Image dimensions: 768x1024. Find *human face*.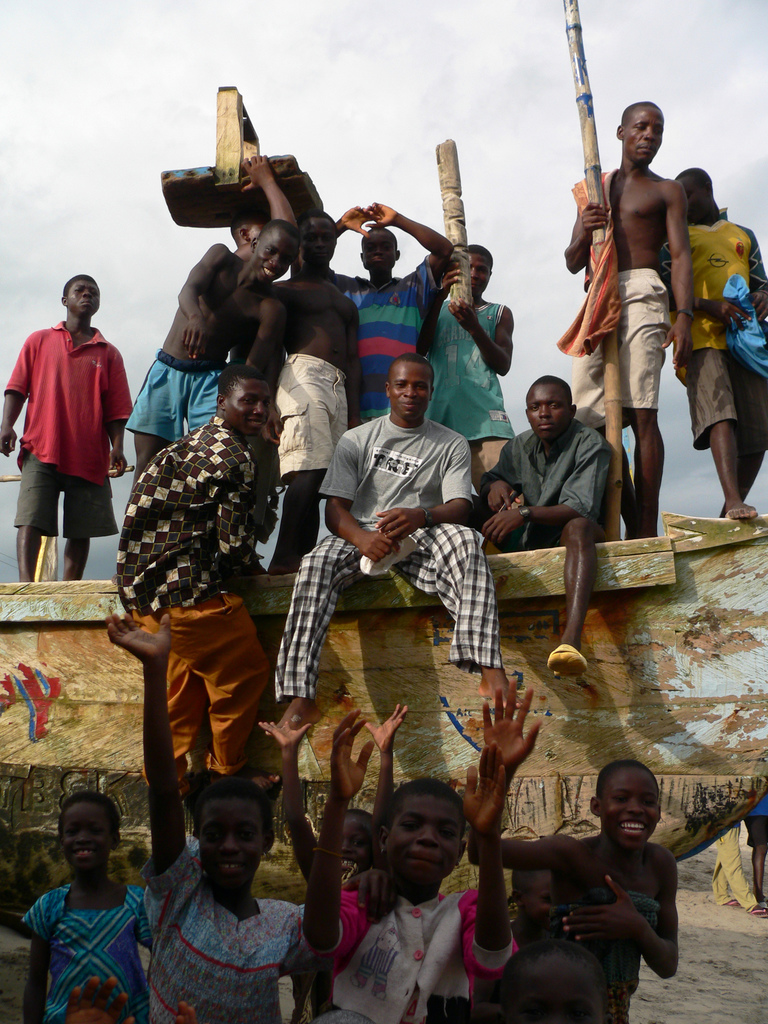
l=259, t=237, r=296, b=285.
